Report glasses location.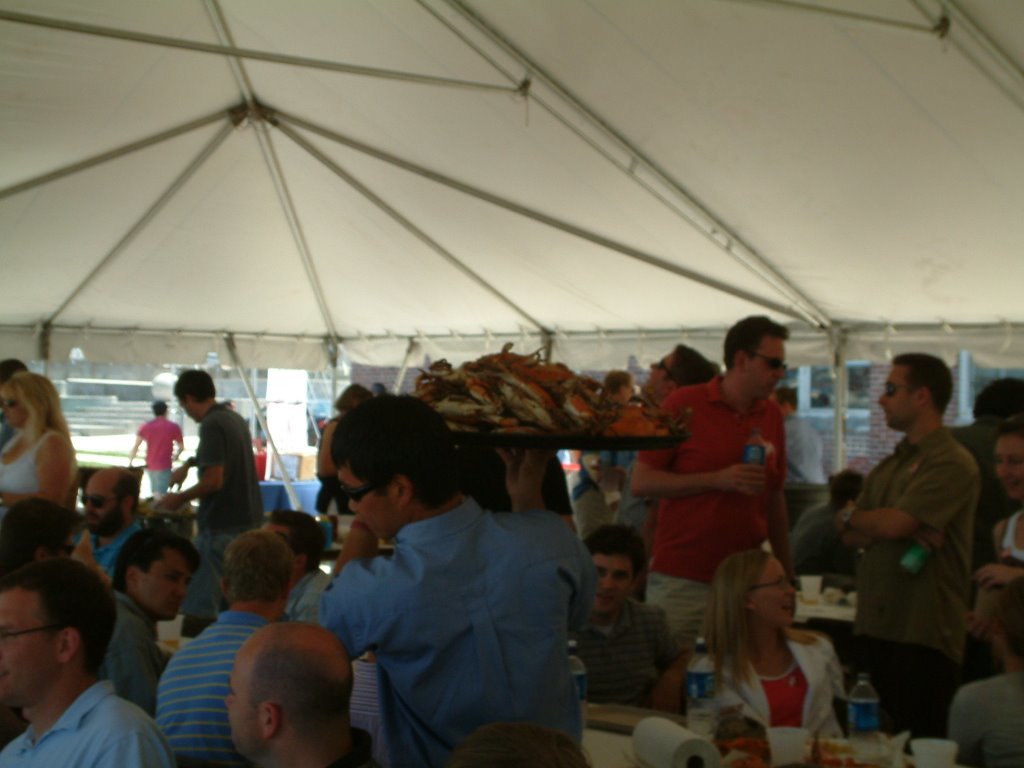
Report: (746, 572, 789, 591).
